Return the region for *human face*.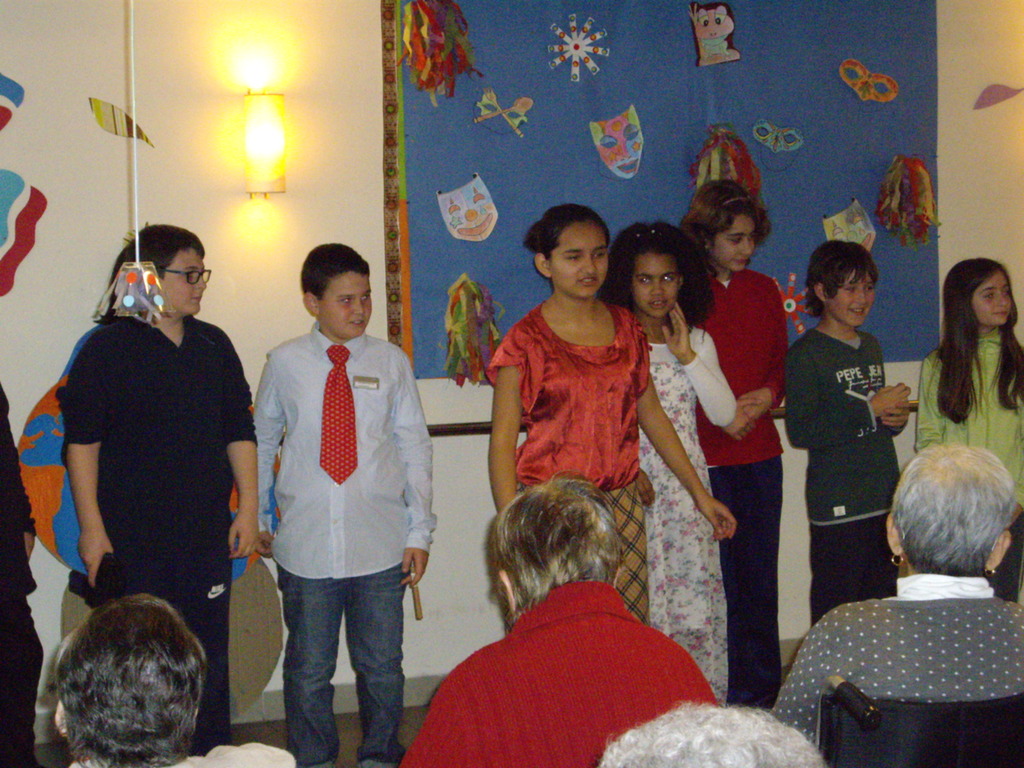
detection(632, 253, 676, 319).
